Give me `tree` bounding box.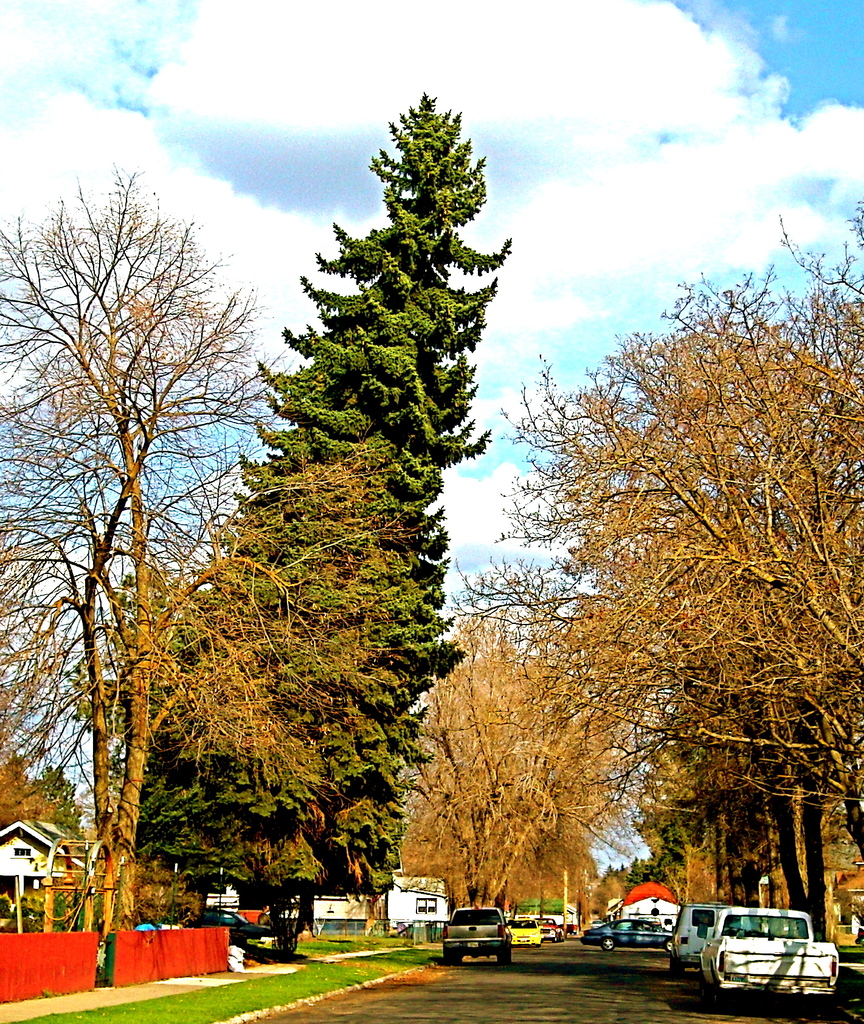
locate(112, 682, 238, 902).
